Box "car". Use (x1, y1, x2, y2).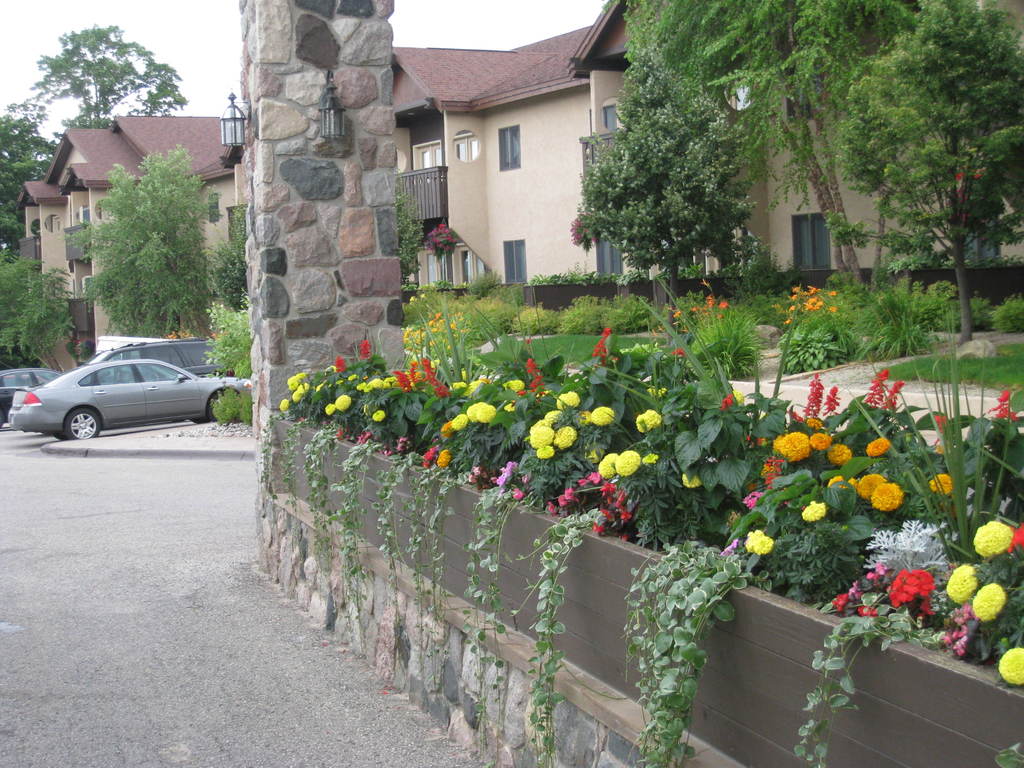
(0, 367, 63, 426).
